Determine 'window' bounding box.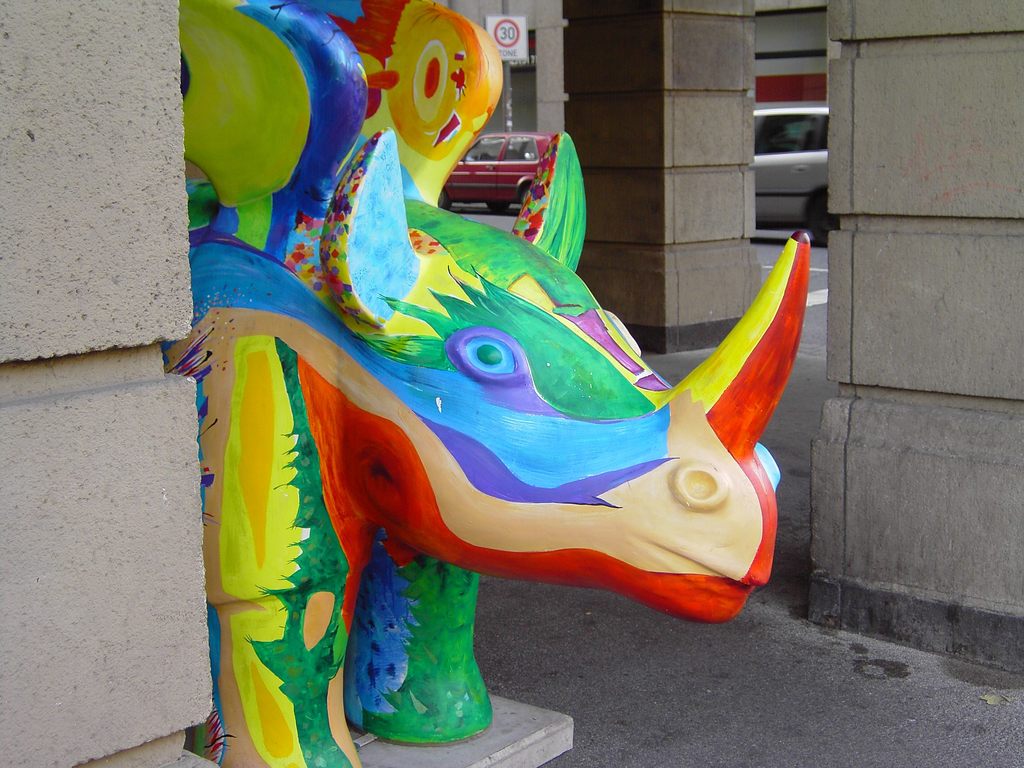
Determined: bbox=(468, 134, 499, 160).
